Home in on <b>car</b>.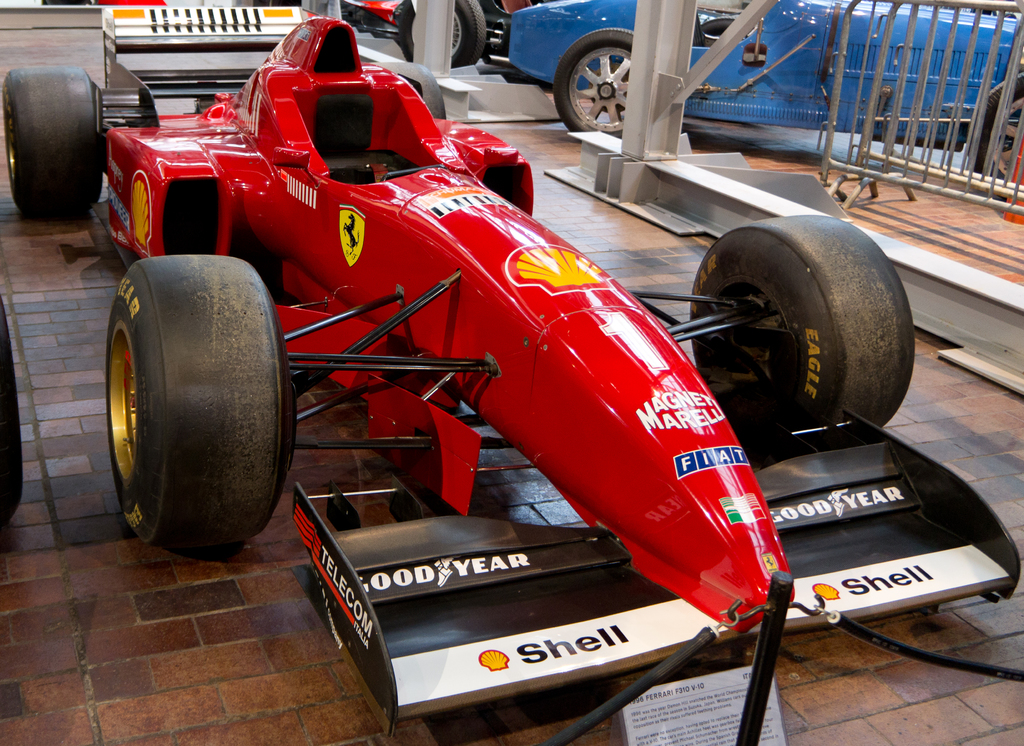
Homed in at {"left": 0, "top": 4, "right": 1023, "bottom": 745}.
